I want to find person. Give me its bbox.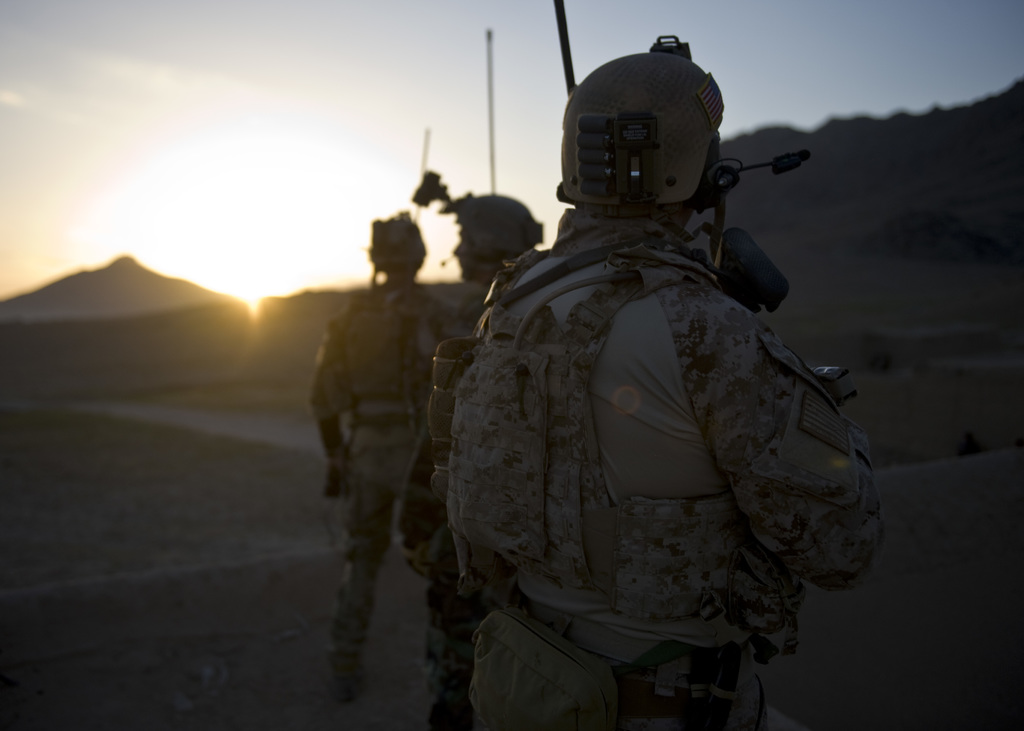
<bbox>405, 195, 552, 730</bbox>.
